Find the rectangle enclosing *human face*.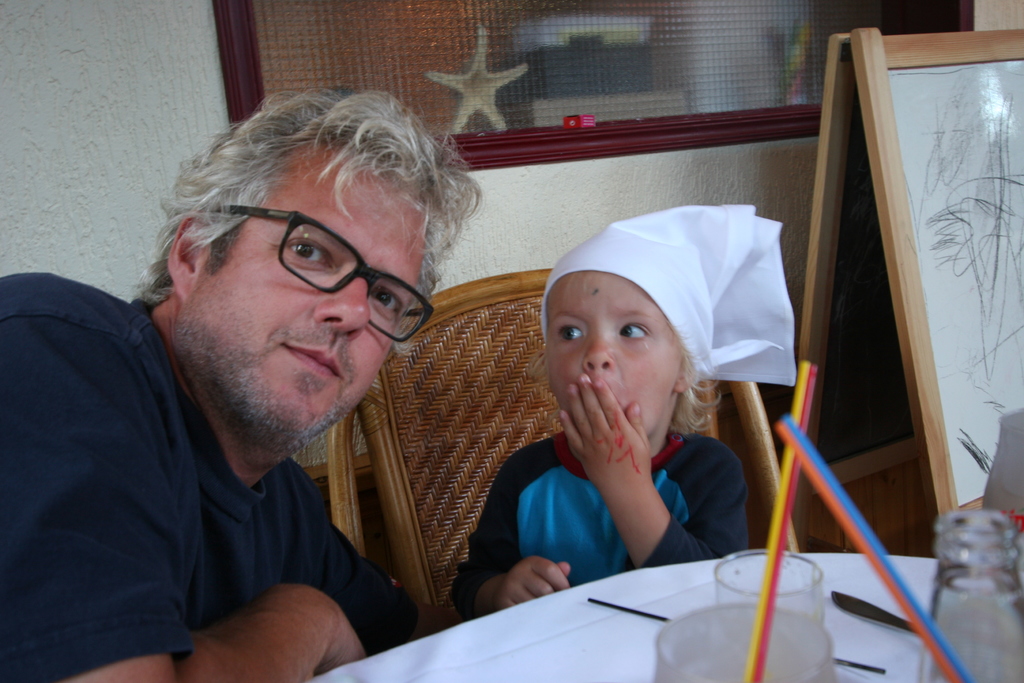
BBox(541, 274, 686, 441).
